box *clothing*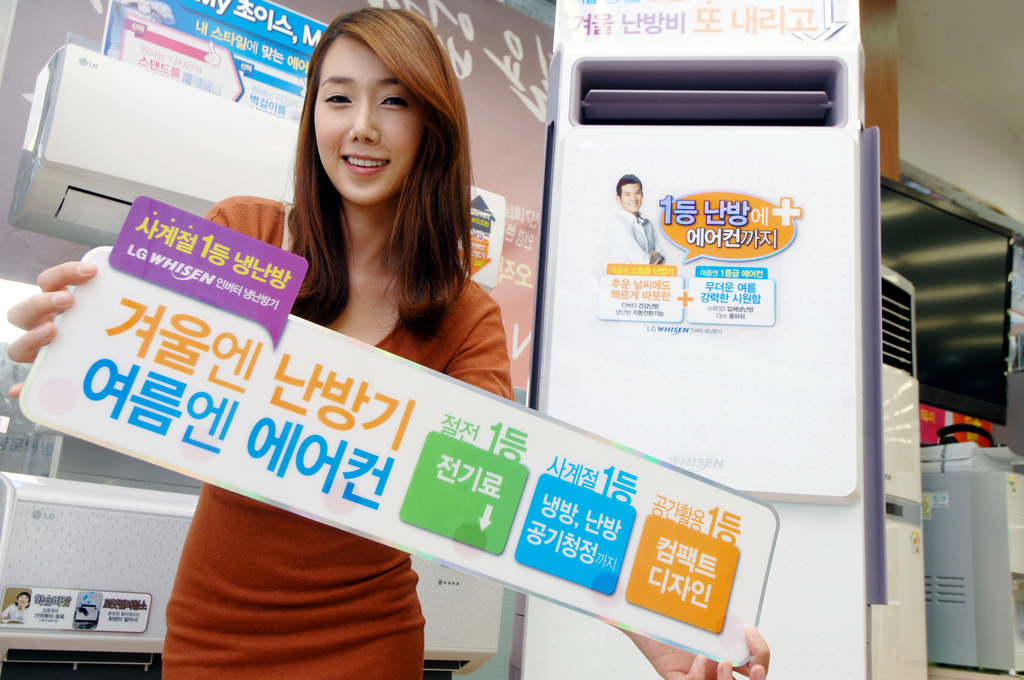
[214,24,278,59]
